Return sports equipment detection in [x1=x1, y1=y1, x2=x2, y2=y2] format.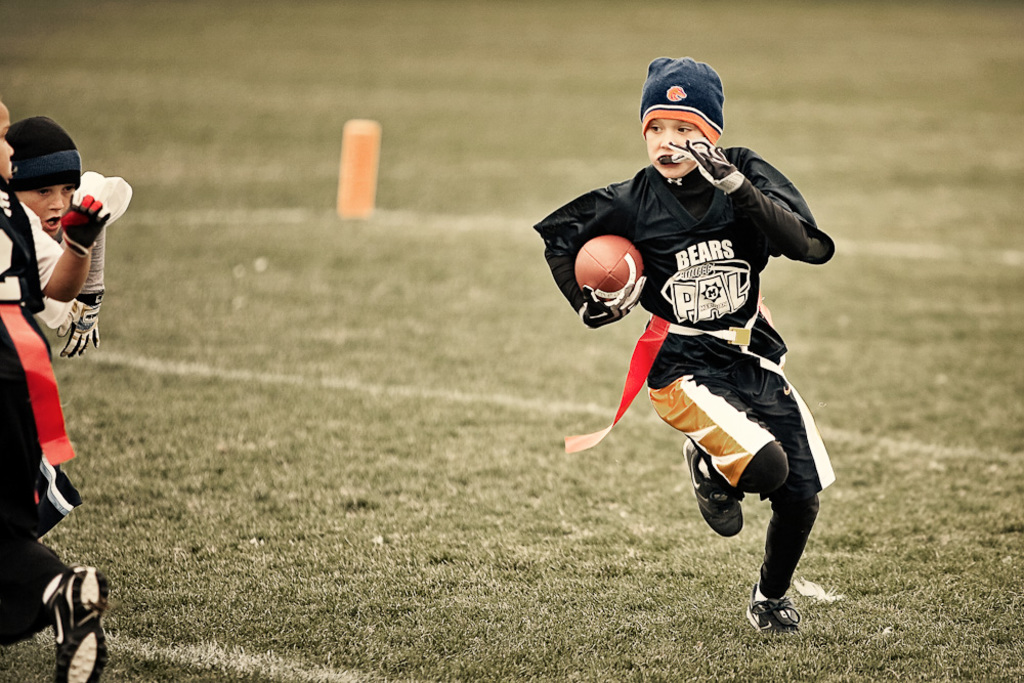
[x1=570, y1=278, x2=642, y2=330].
